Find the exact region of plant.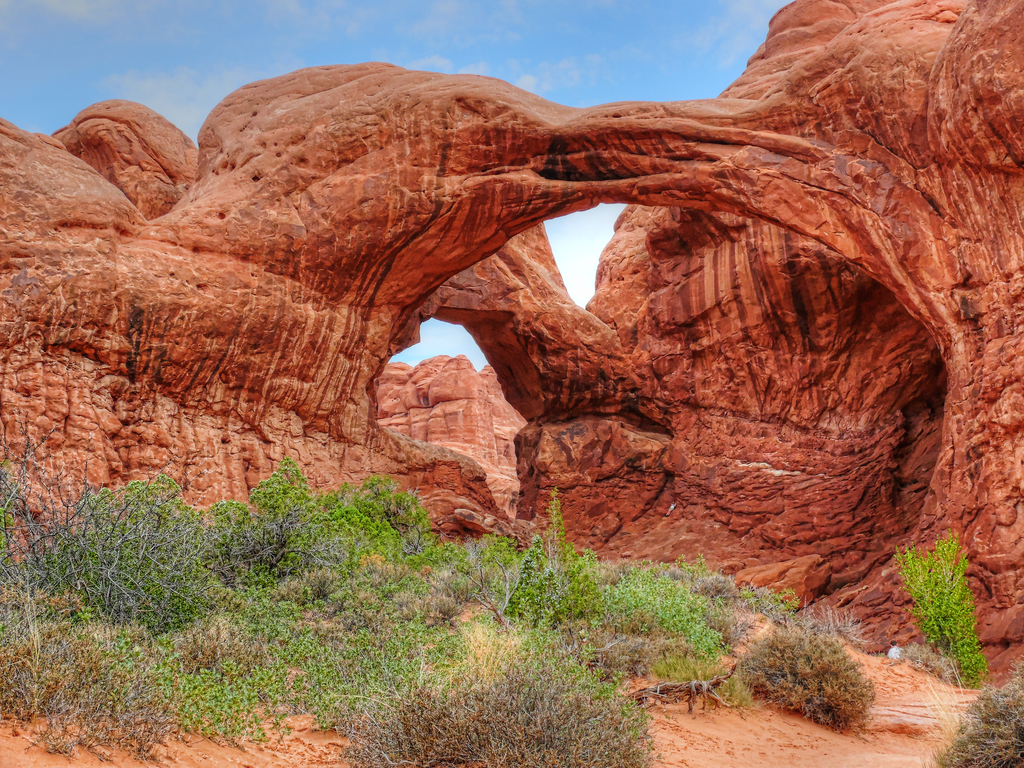
Exact region: 884:524:1001:685.
